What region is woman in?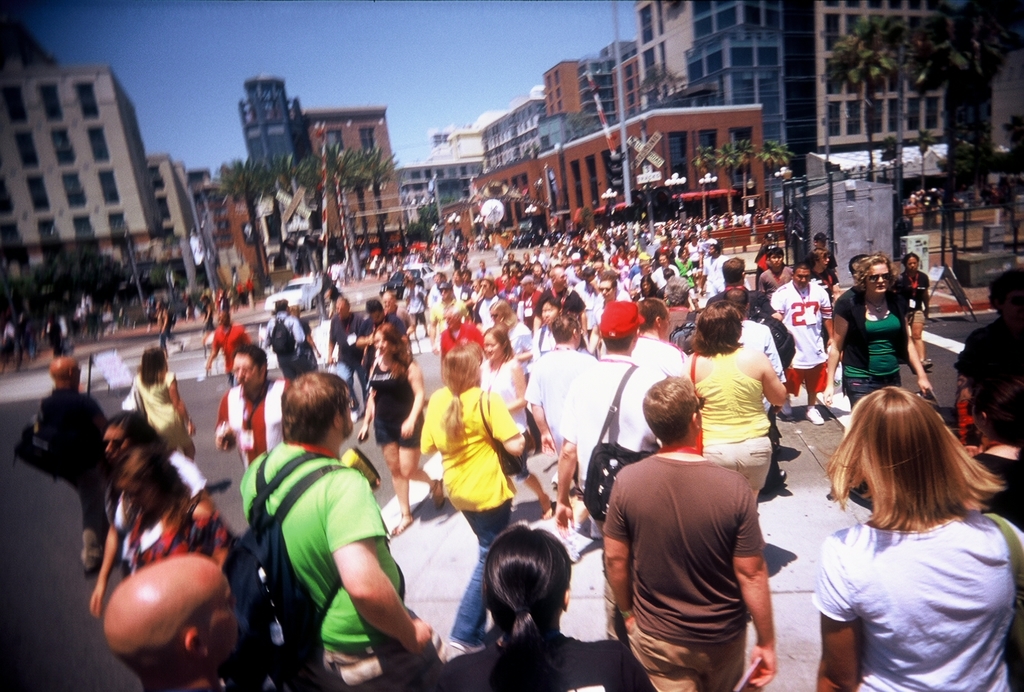
bbox=(805, 388, 1023, 691).
